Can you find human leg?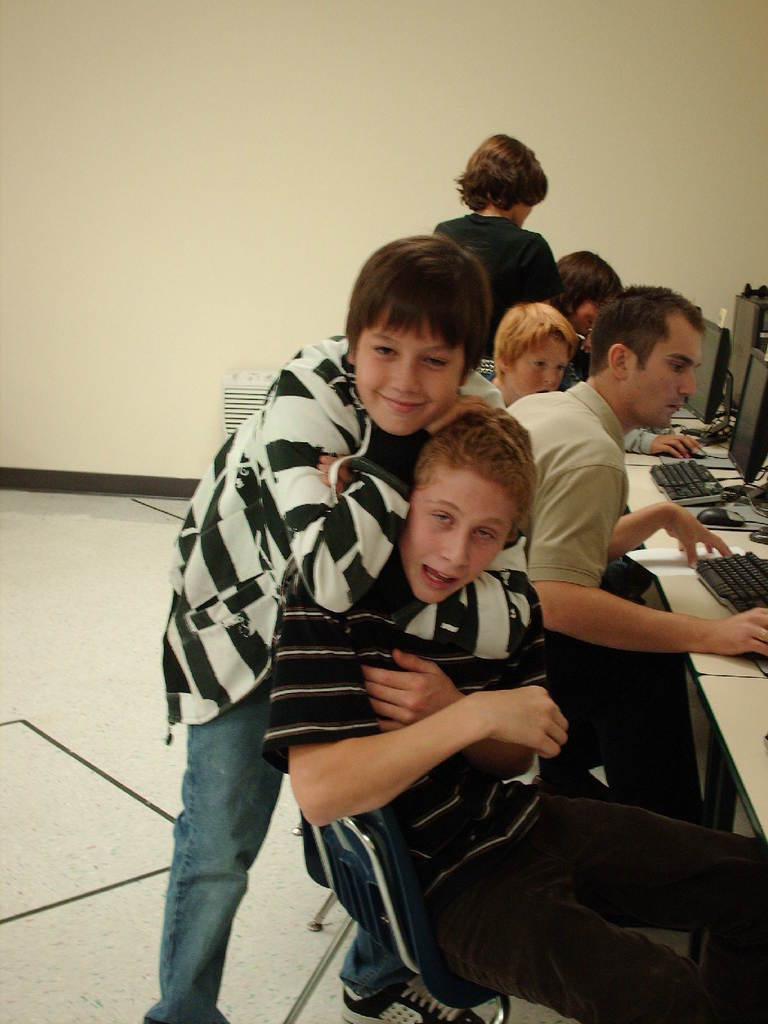
Yes, bounding box: bbox(136, 643, 304, 1023).
